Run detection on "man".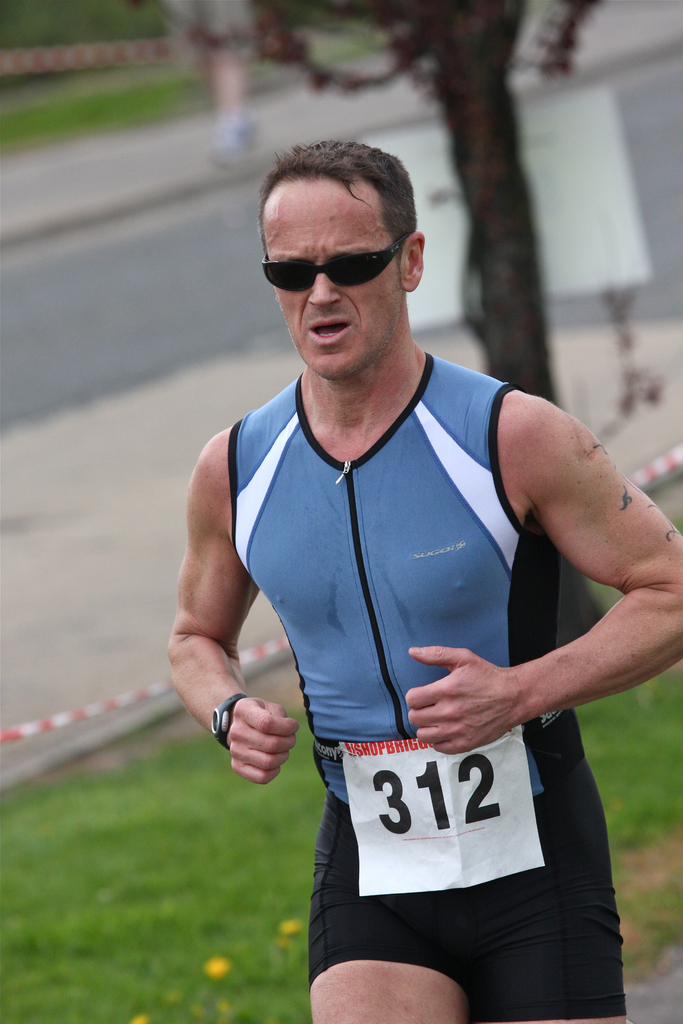
Result: x1=157 y1=125 x2=682 y2=1023.
